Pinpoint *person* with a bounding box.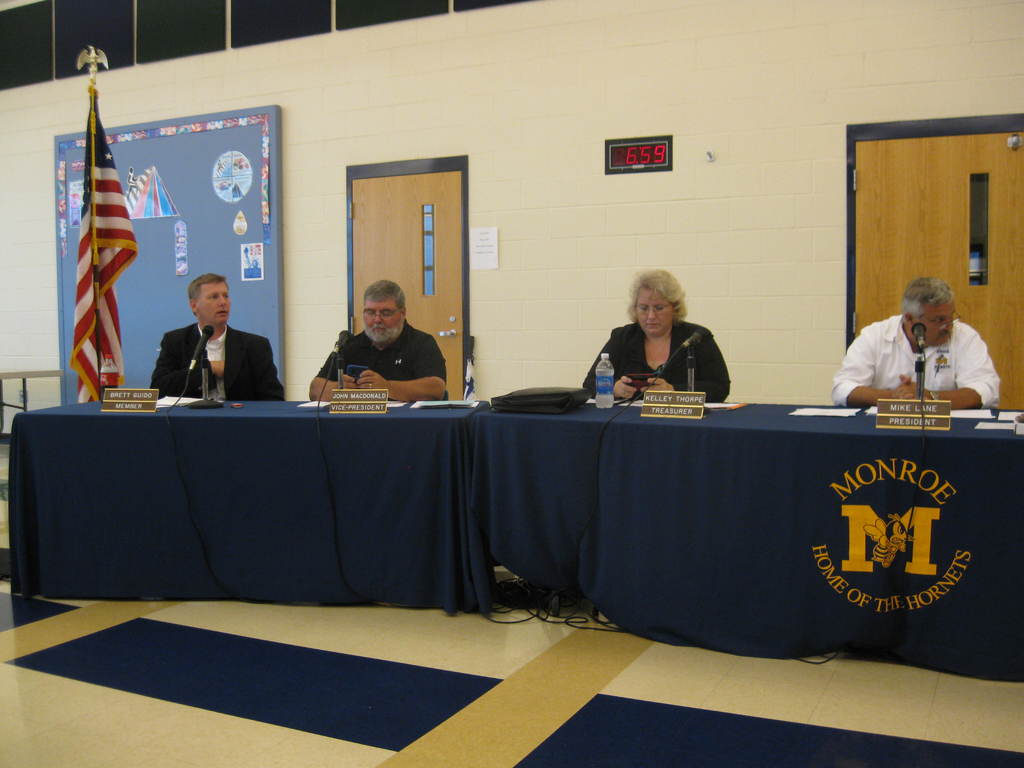
region(573, 262, 730, 404).
